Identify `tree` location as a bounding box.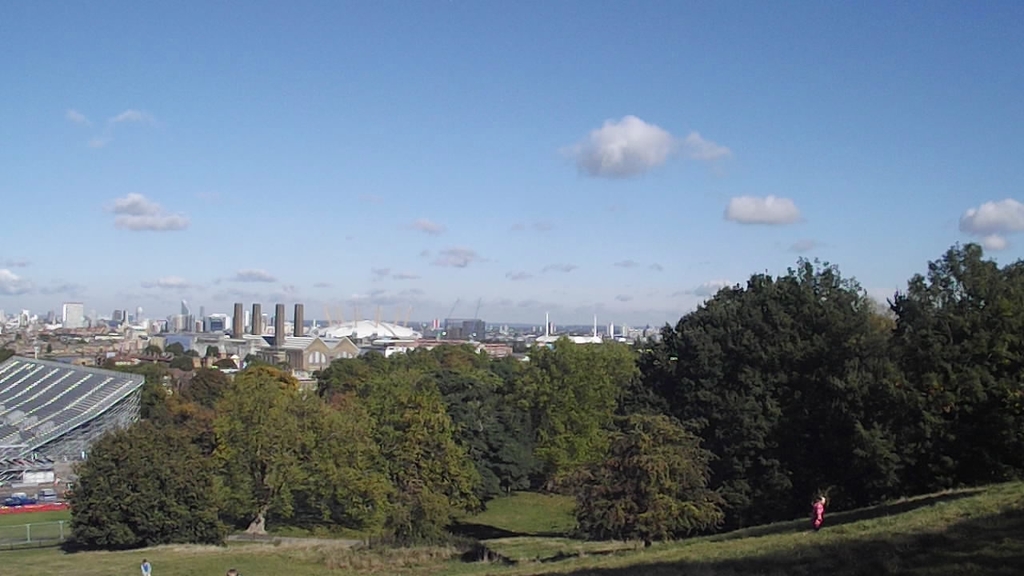
<region>121, 366, 170, 414</region>.
